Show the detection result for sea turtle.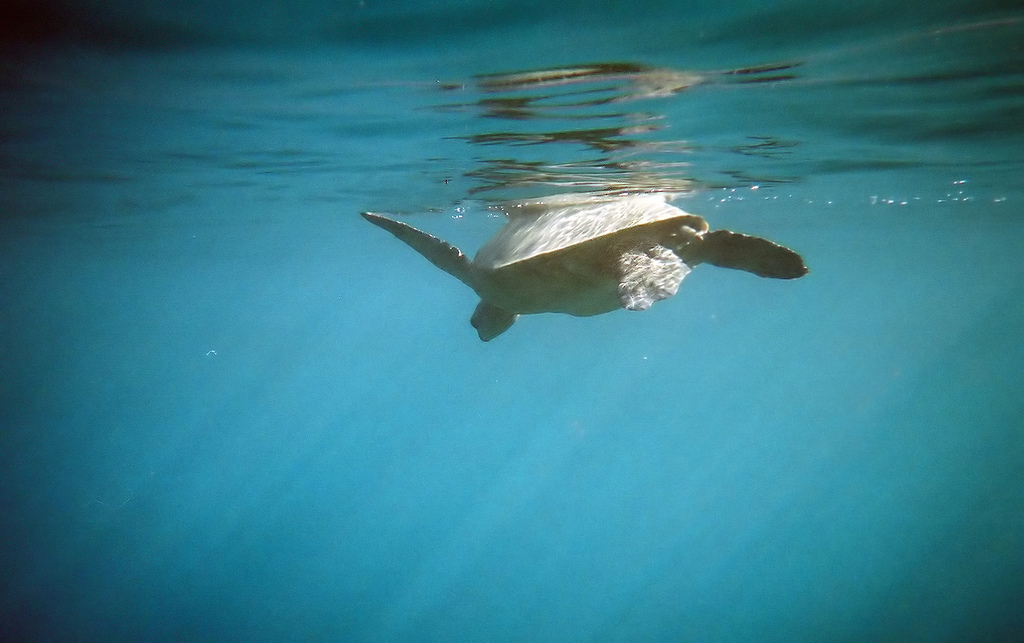
detection(365, 202, 808, 344).
